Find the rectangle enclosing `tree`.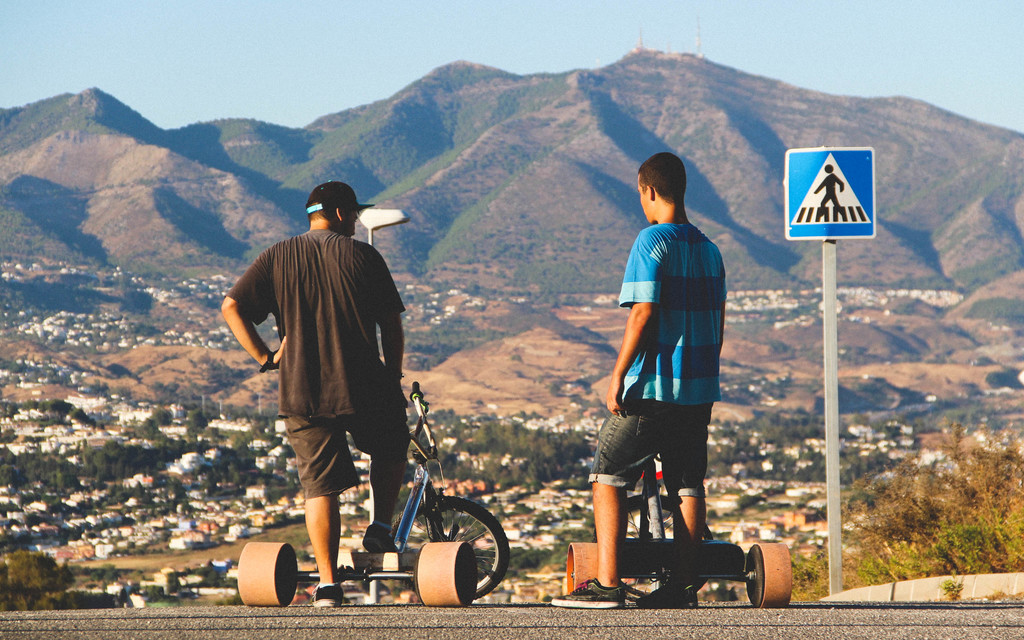
(788, 420, 1023, 603).
